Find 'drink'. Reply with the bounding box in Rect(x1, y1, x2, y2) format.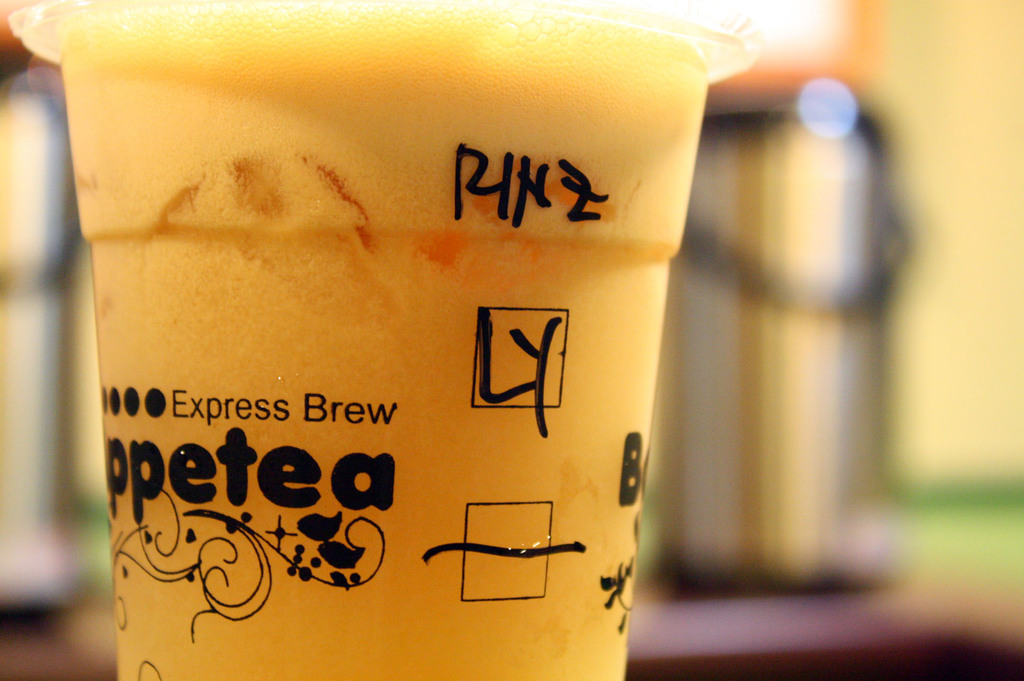
Rect(31, 24, 784, 653).
